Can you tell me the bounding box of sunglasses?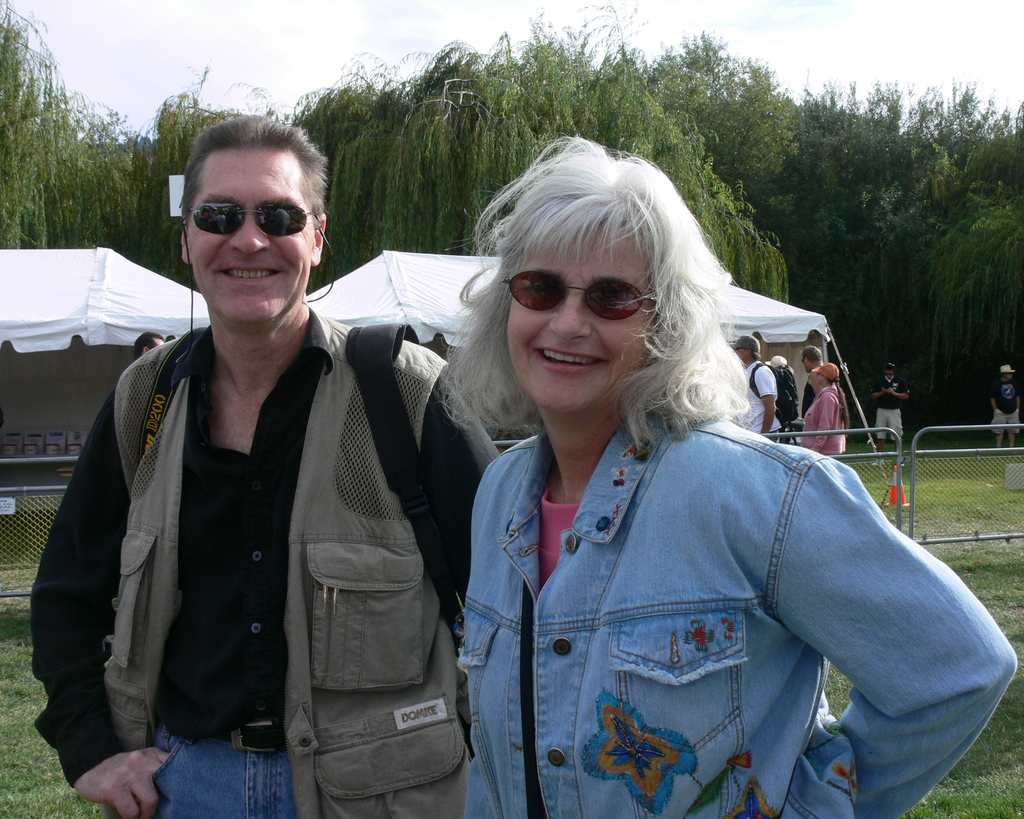
select_region(188, 200, 317, 238).
